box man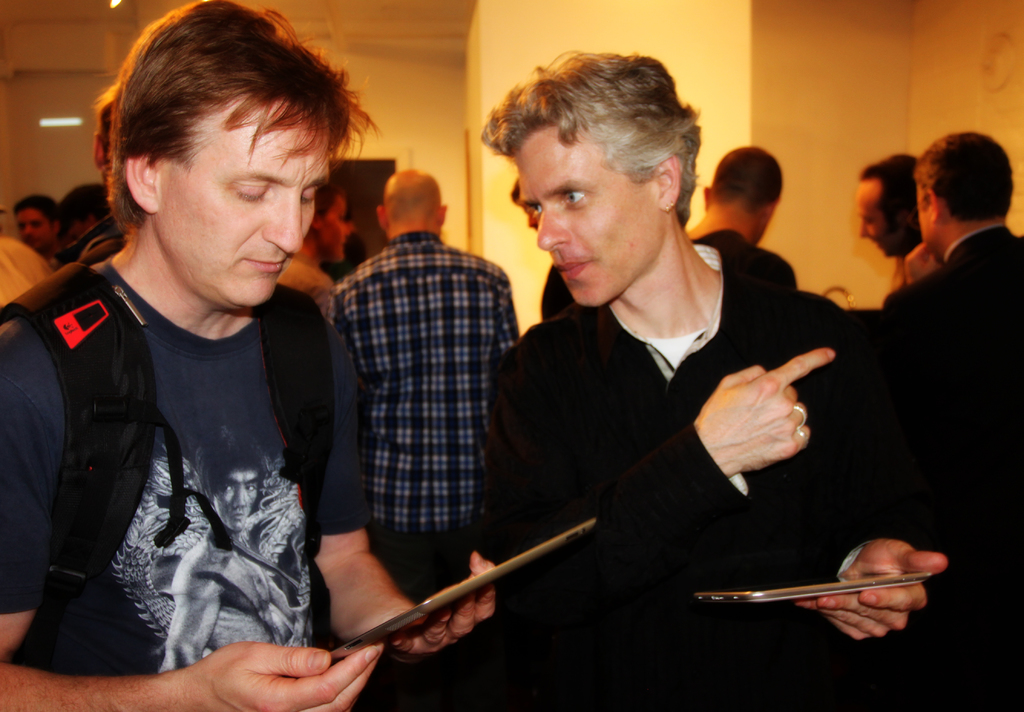
rect(328, 167, 523, 711)
